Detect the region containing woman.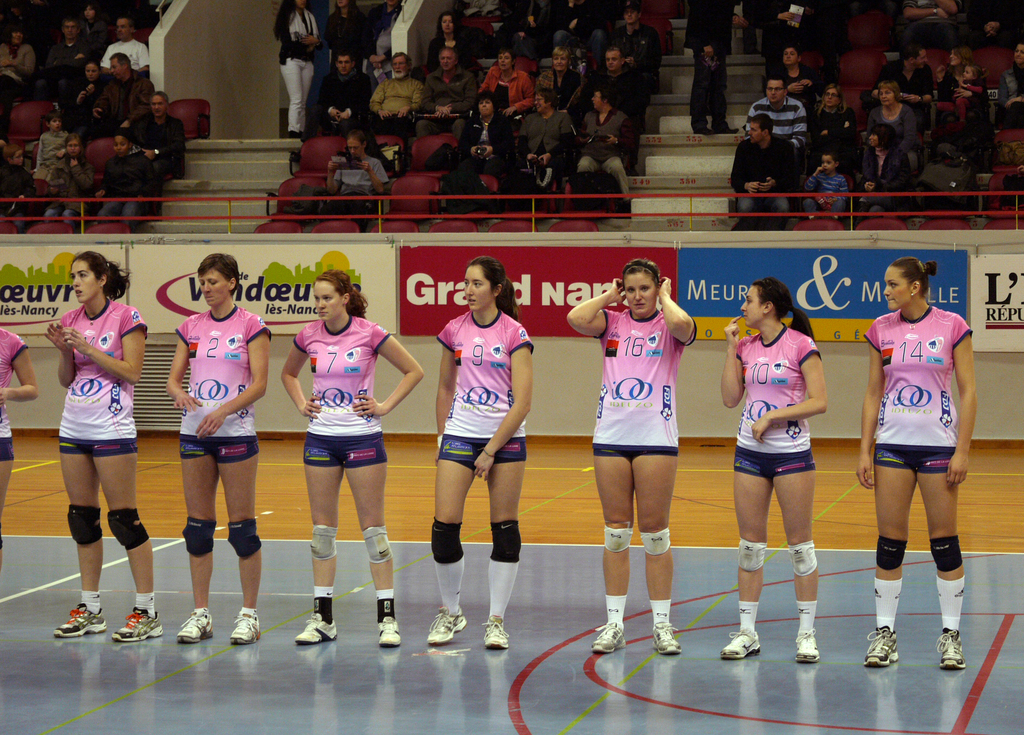
{"x1": 422, "y1": 8, "x2": 492, "y2": 67}.
